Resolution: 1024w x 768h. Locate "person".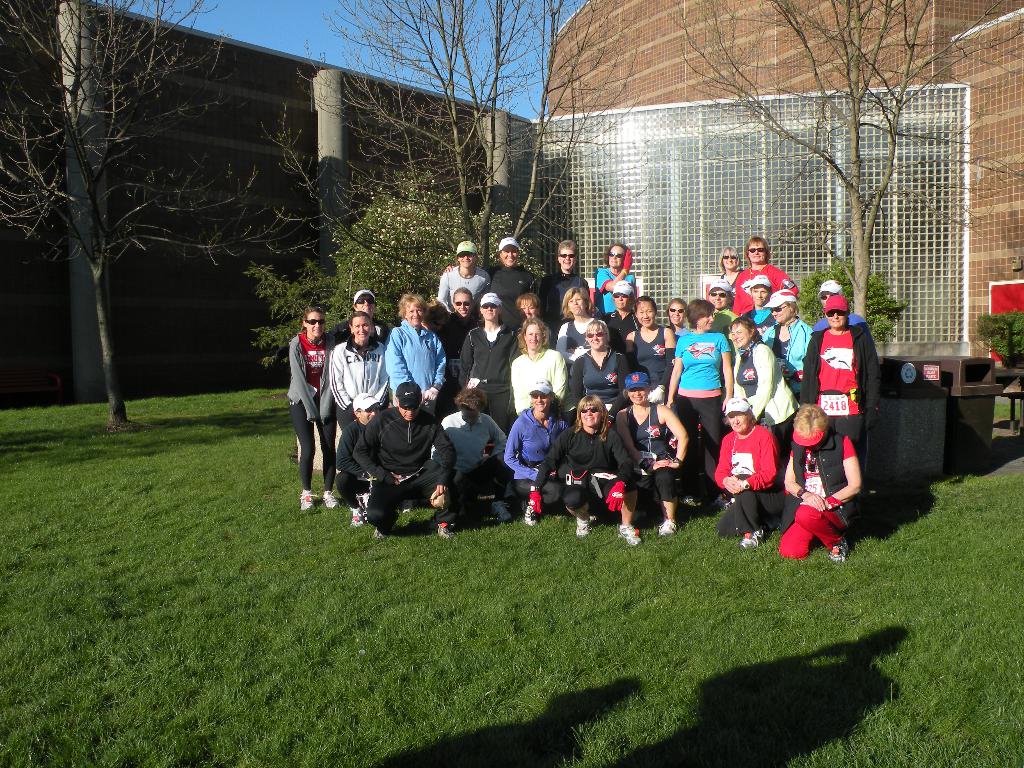
bbox(595, 239, 647, 321).
